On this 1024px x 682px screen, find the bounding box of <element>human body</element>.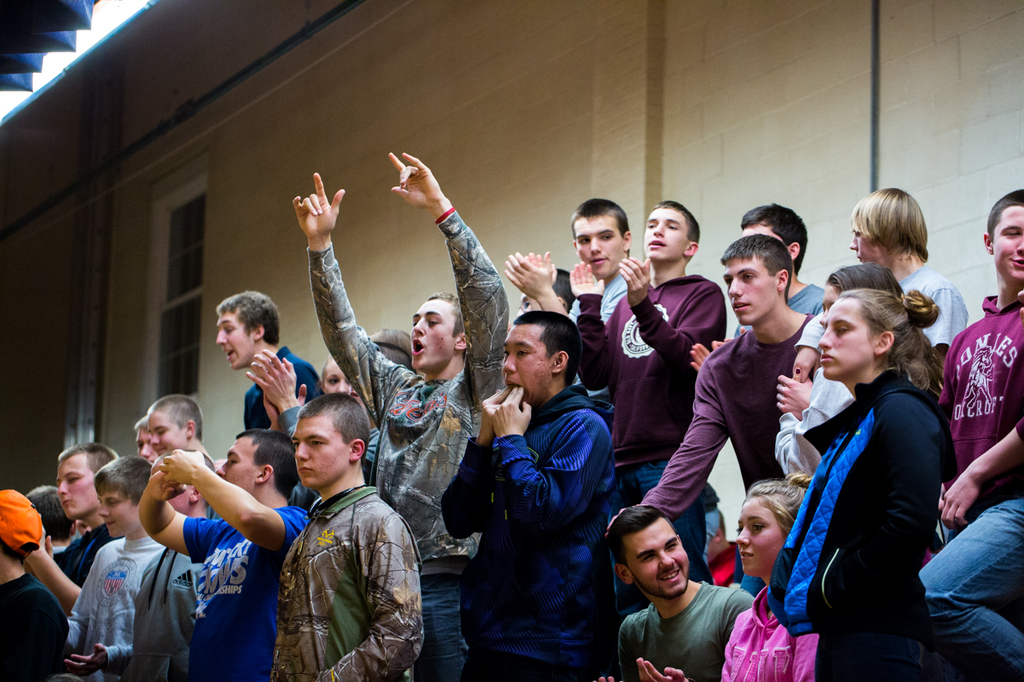
Bounding box: 948, 228, 1023, 681.
